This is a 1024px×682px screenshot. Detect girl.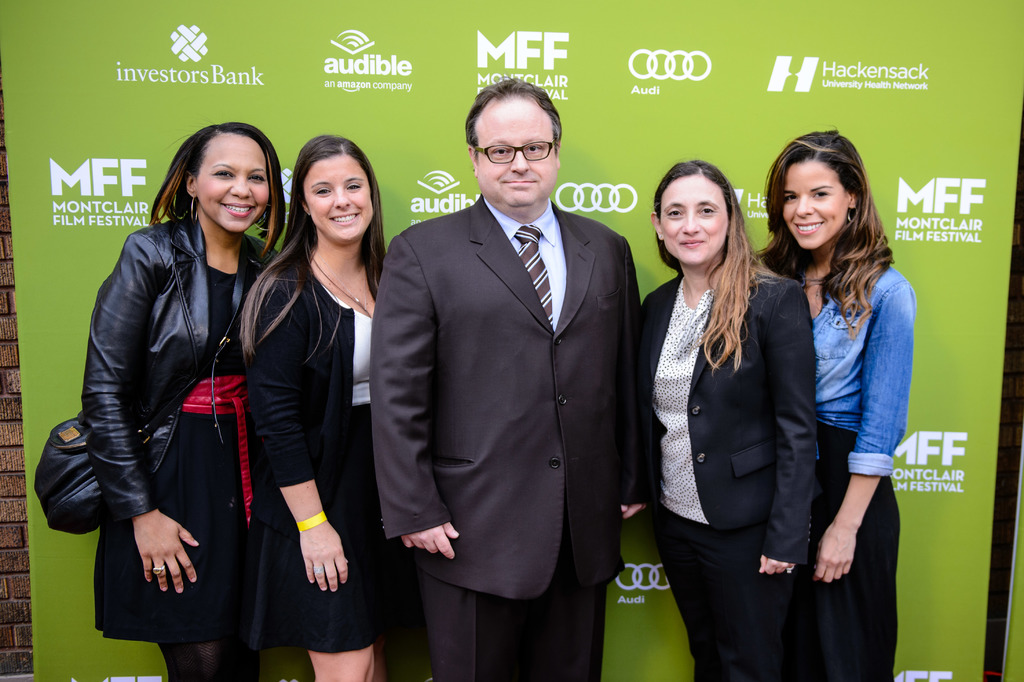
x1=758, y1=130, x2=901, y2=681.
